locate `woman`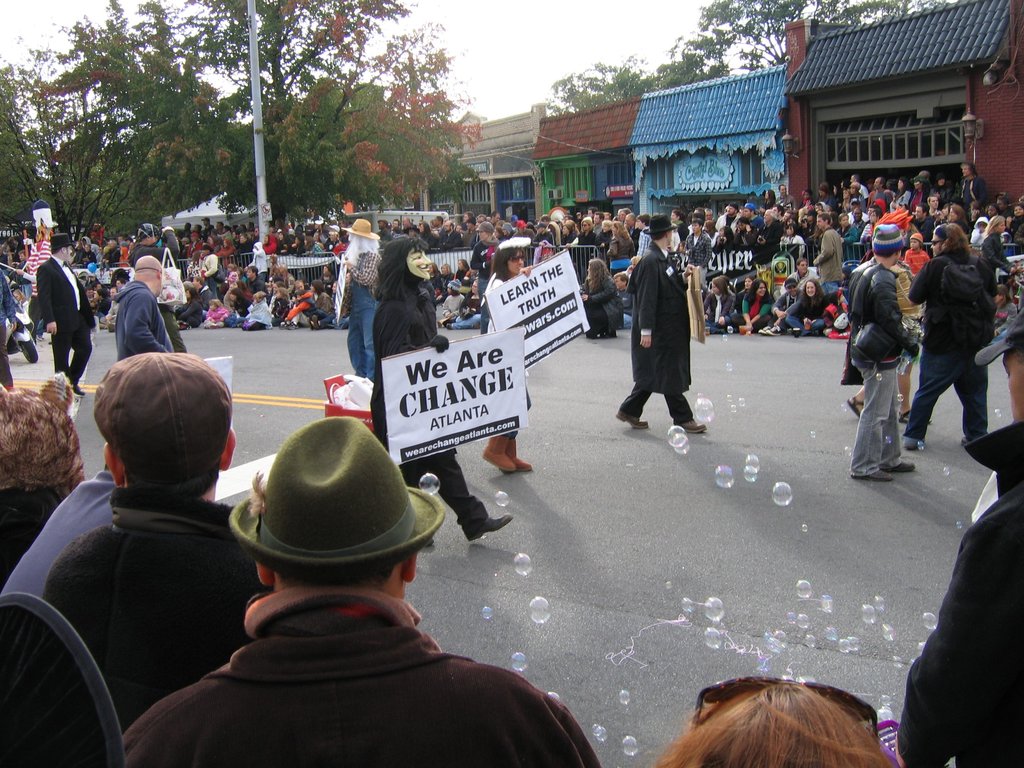
(x1=735, y1=275, x2=754, y2=301)
